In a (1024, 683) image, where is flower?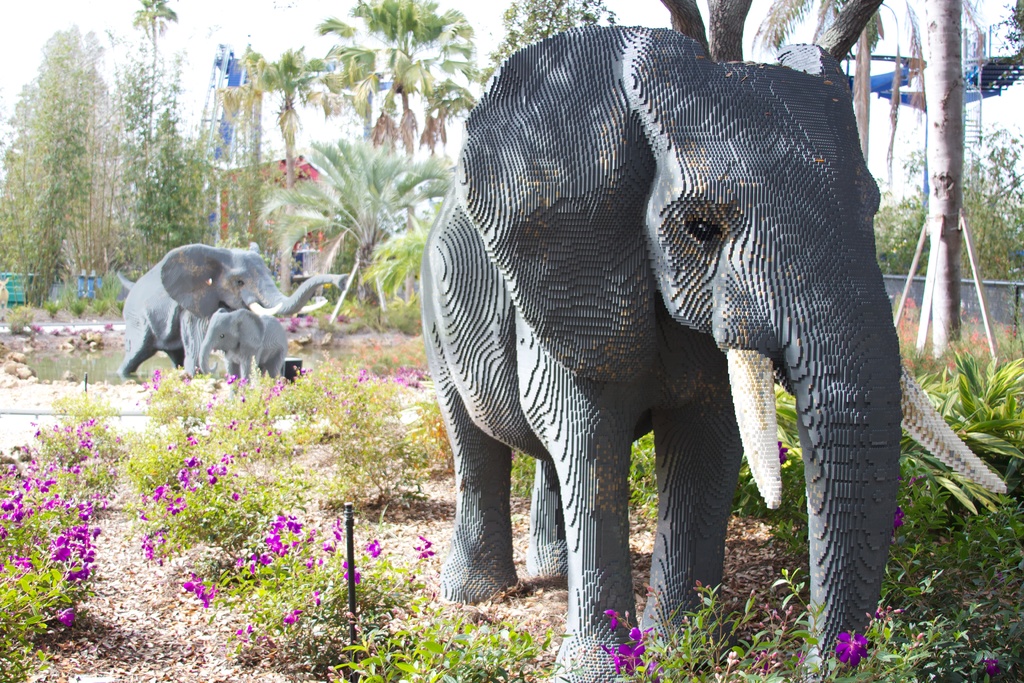
locate(983, 657, 998, 673).
